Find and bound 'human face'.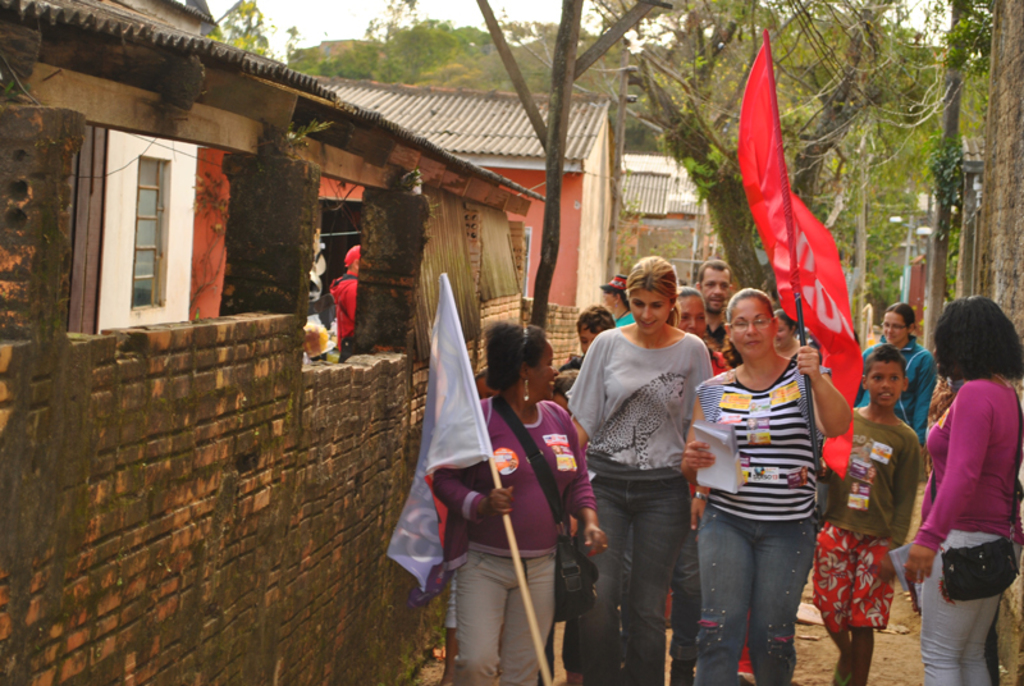
Bound: left=700, top=271, right=730, bottom=311.
